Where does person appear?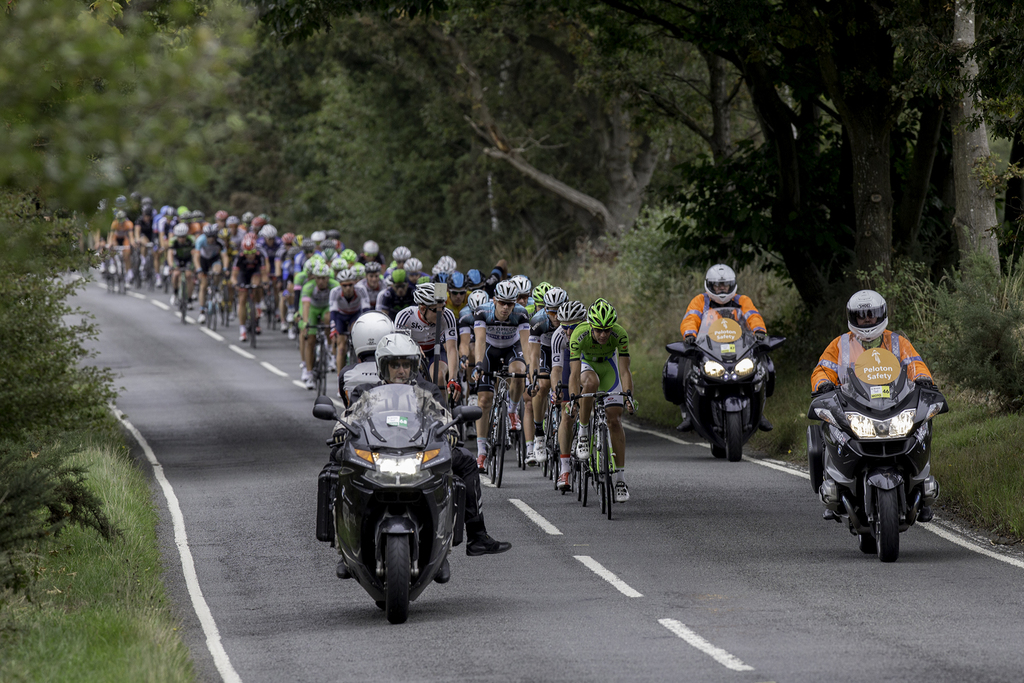
Appears at <box>299,265,330,383</box>.
